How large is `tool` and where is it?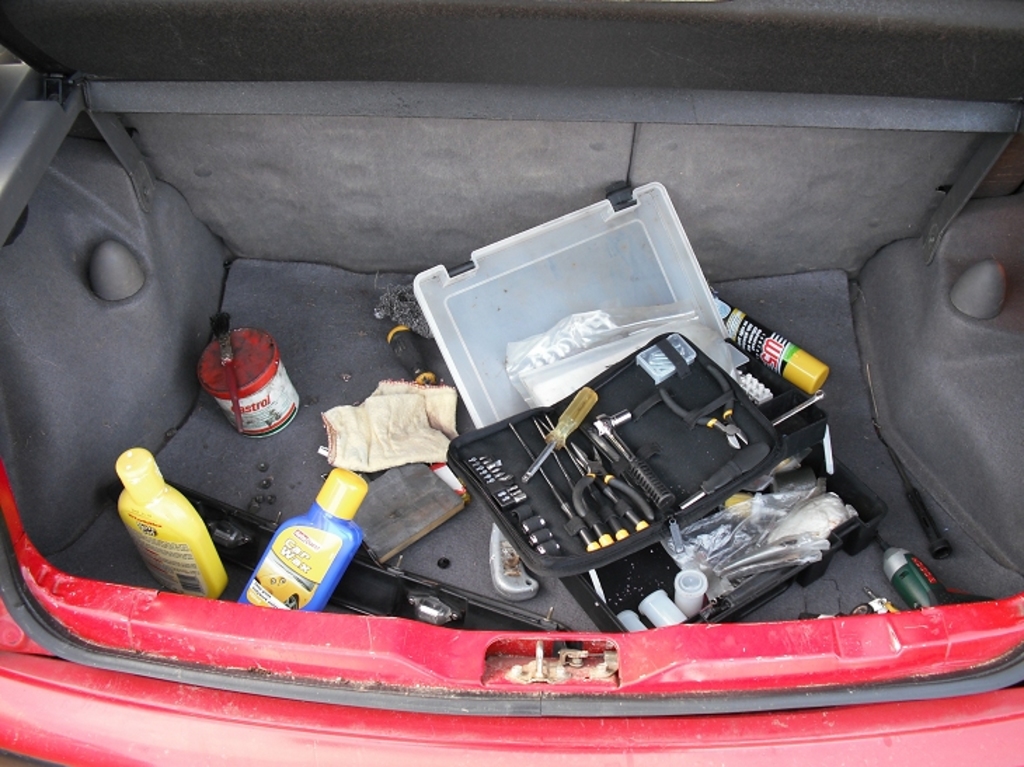
Bounding box: Rect(536, 418, 649, 540).
